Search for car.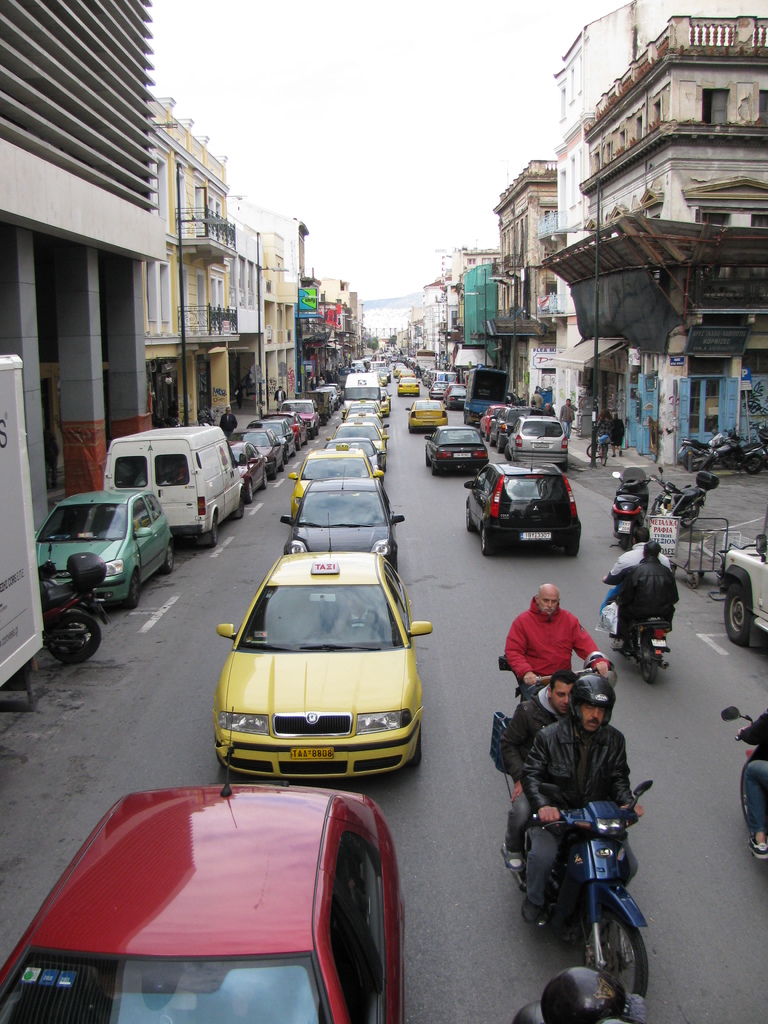
Found at {"x1": 394, "y1": 364, "x2": 403, "y2": 378}.
